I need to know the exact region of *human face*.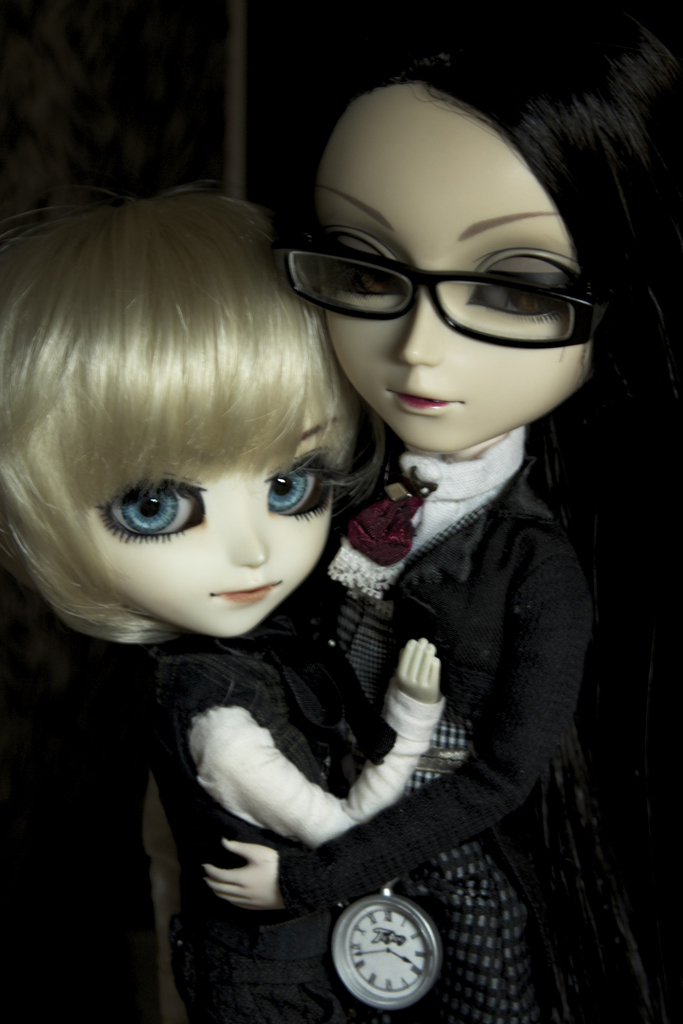
Region: [312, 83, 592, 449].
